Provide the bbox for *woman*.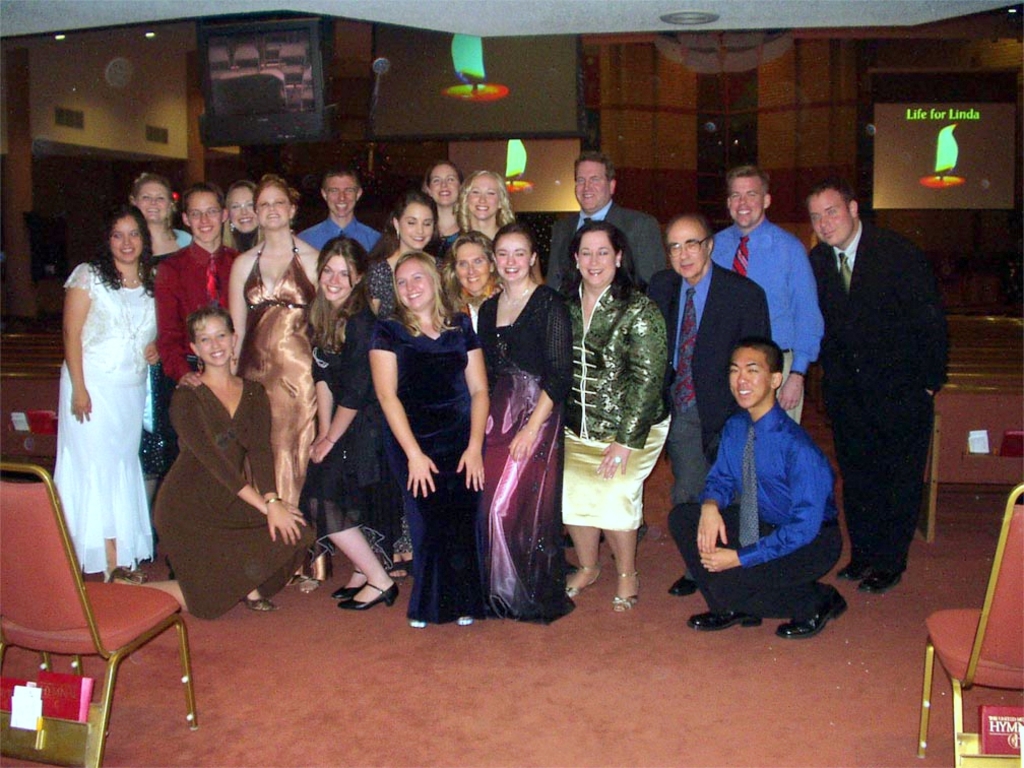
(left=423, top=157, right=464, bottom=243).
